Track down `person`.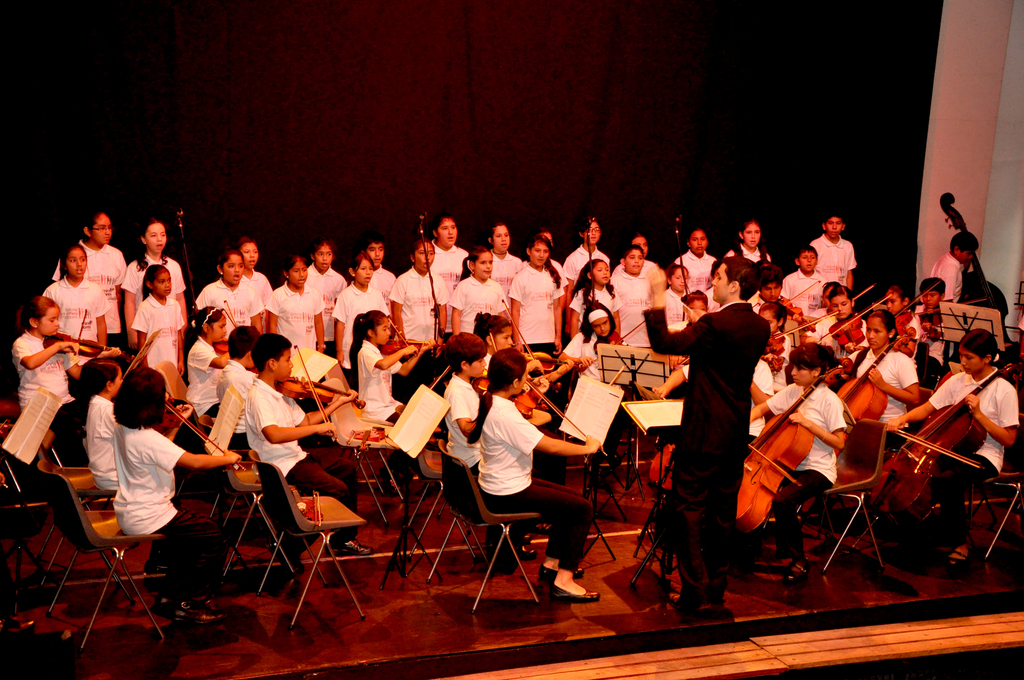
Tracked to bbox=(929, 229, 981, 307).
